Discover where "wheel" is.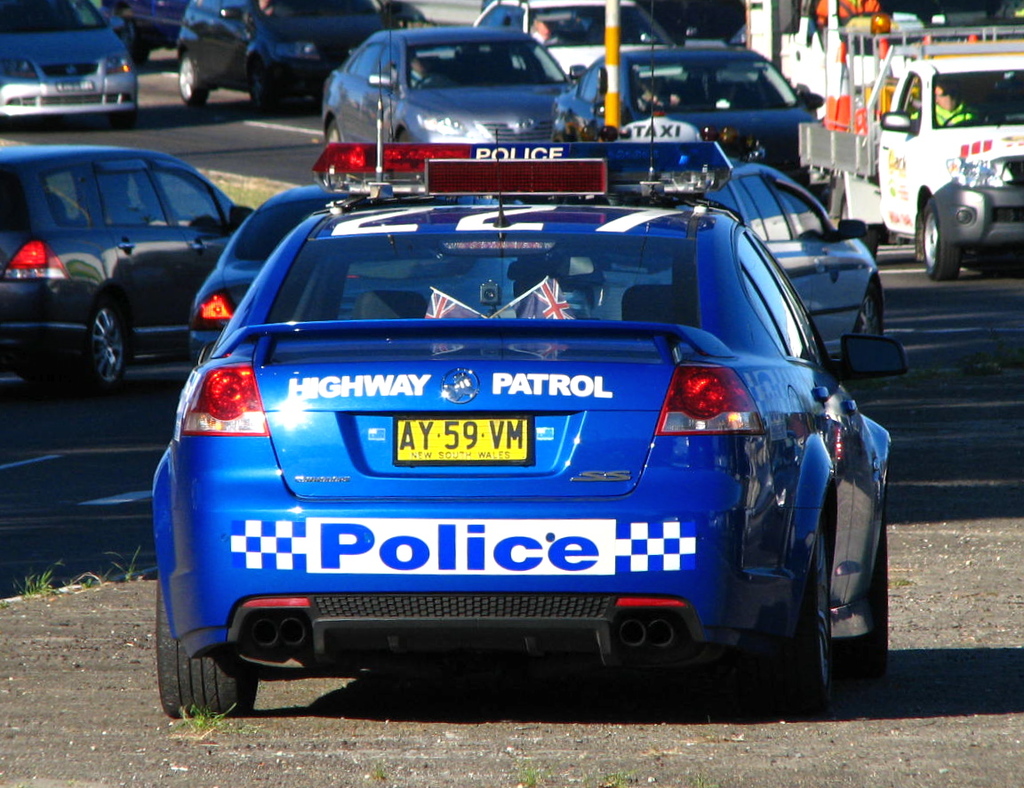
Discovered at <box>852,277,890,337</box>.
